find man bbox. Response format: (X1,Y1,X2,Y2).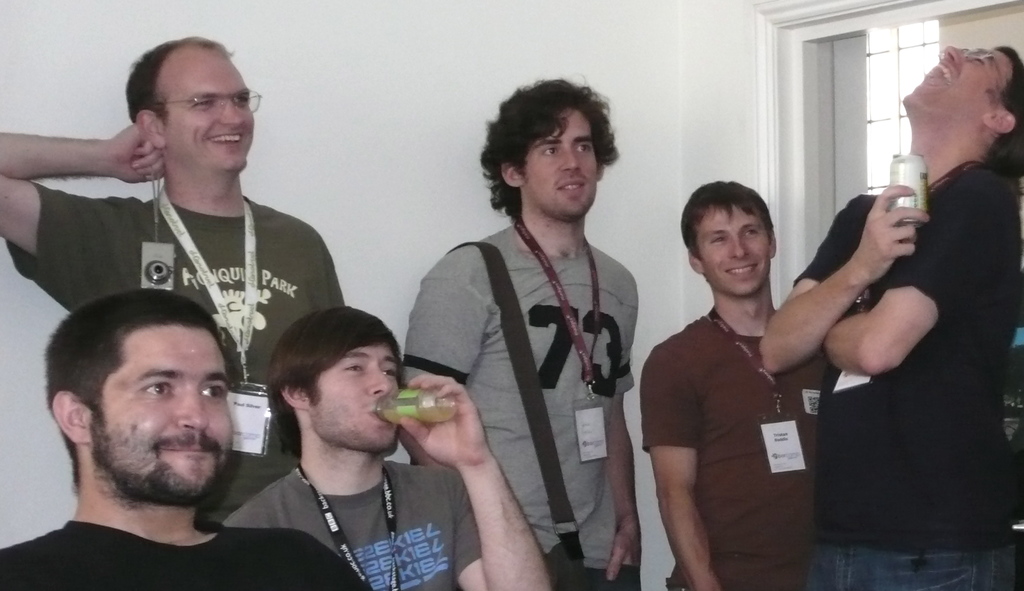
(756,38,1023,590).
